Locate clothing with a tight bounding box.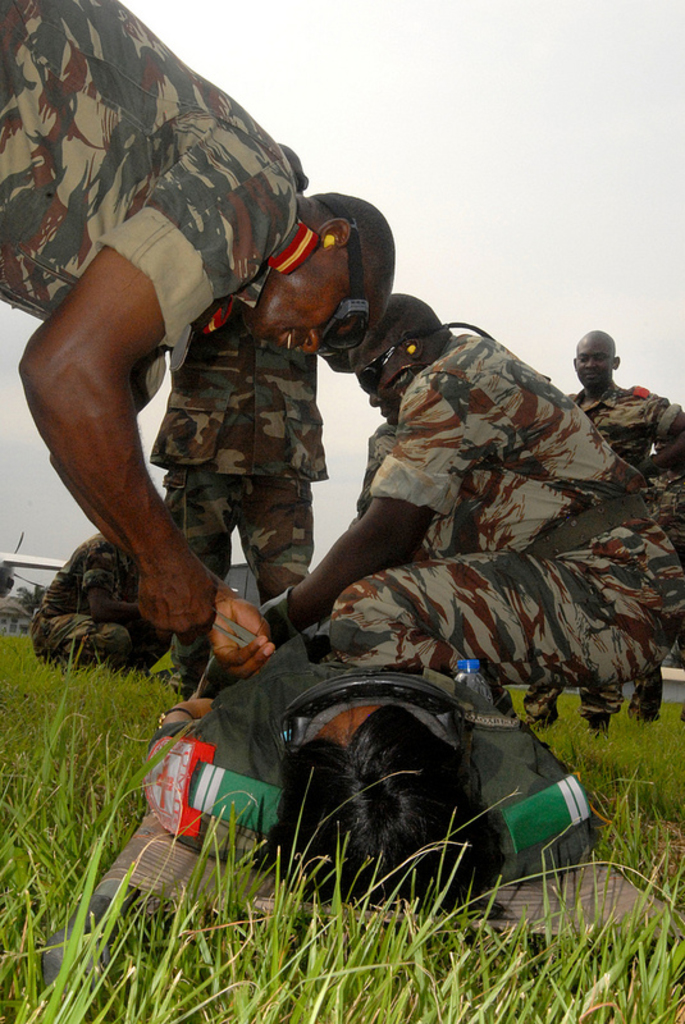
160 301 326 654.
